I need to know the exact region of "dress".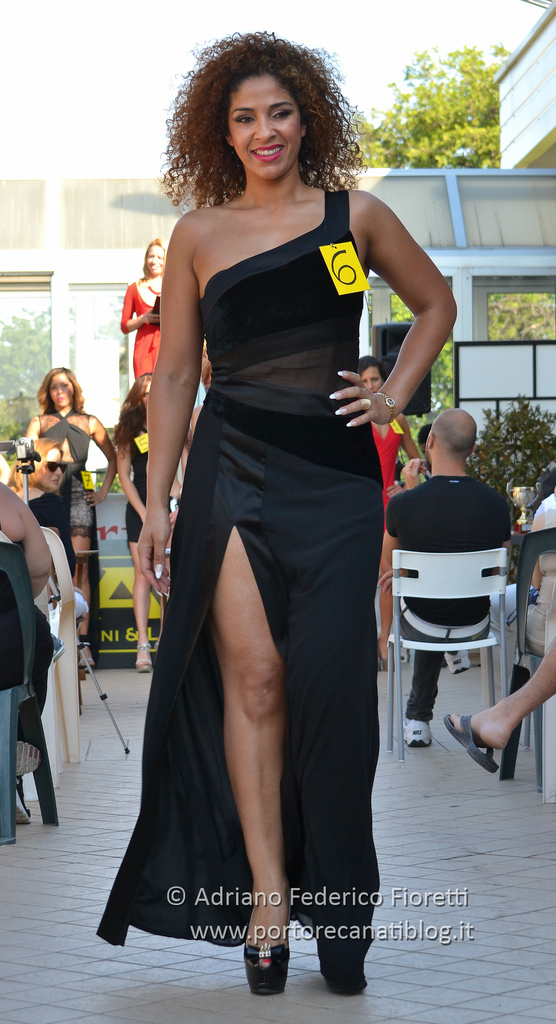
Region: 28 493 86 621.
